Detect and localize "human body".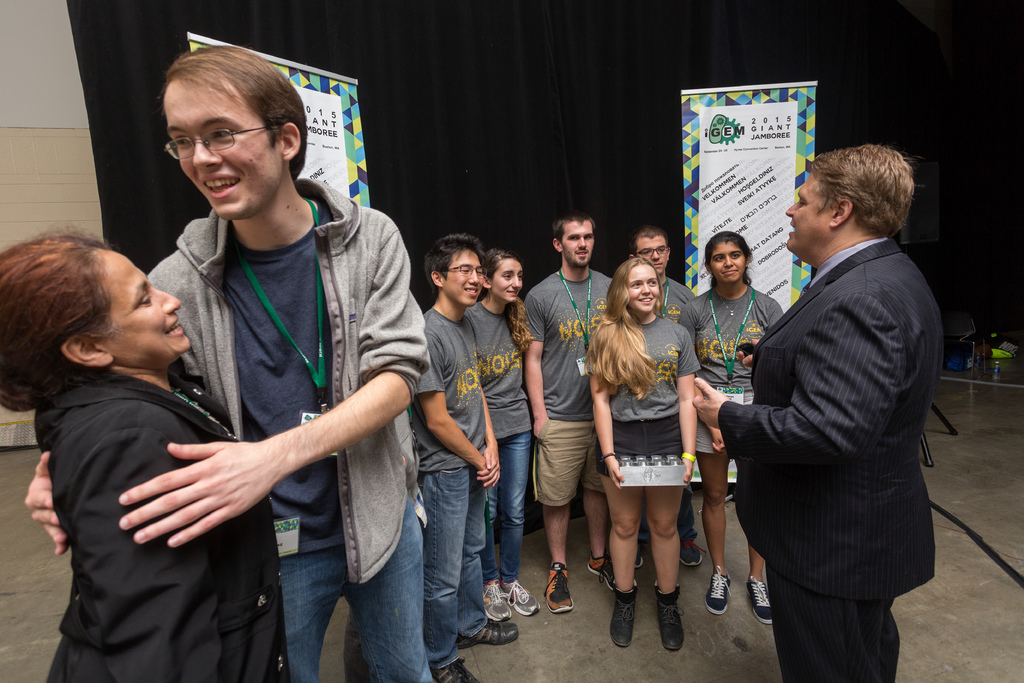
Localized at crop(20, 44, 442, 682).
